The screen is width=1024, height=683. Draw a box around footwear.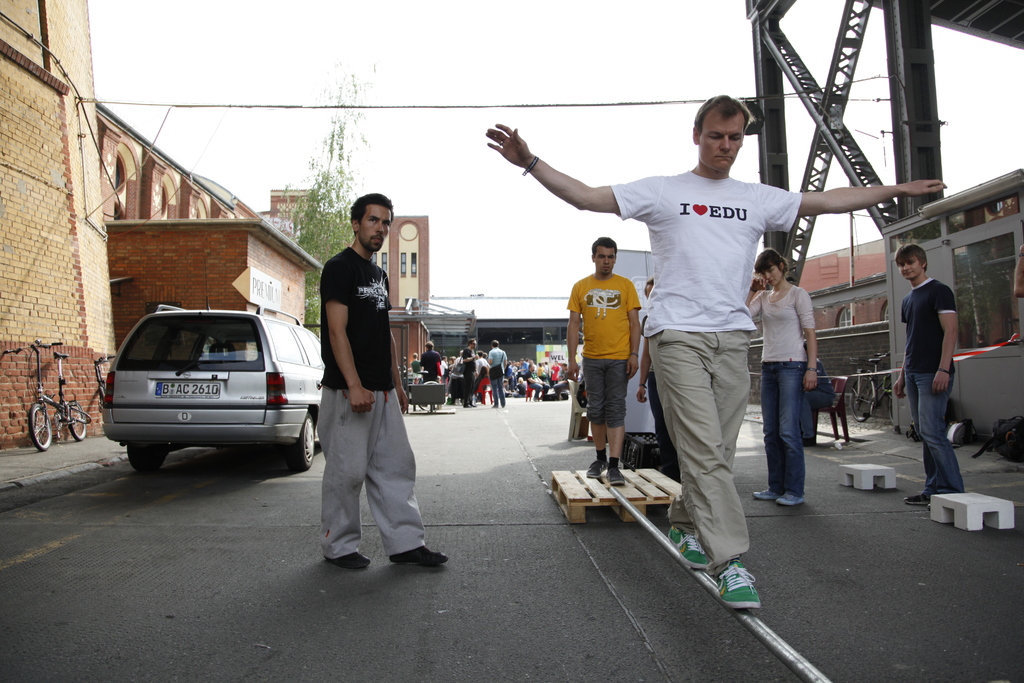
(left=606, top=464, right=627, bottom=484).
